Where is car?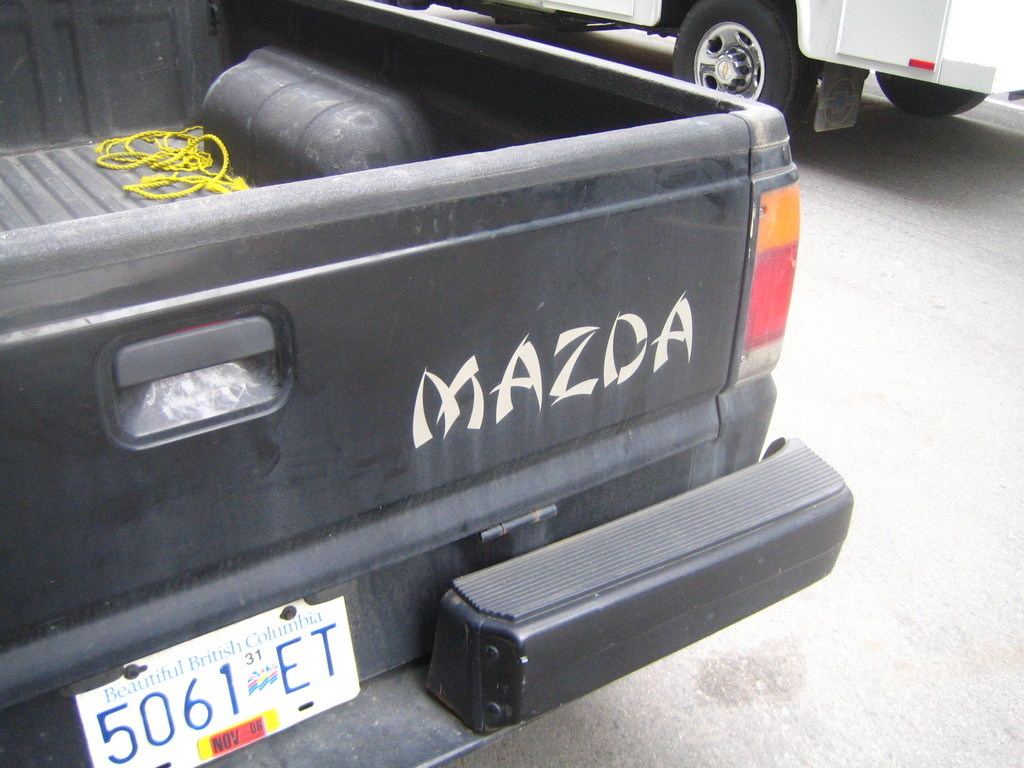
crop(381, 0, 1023, 136).
